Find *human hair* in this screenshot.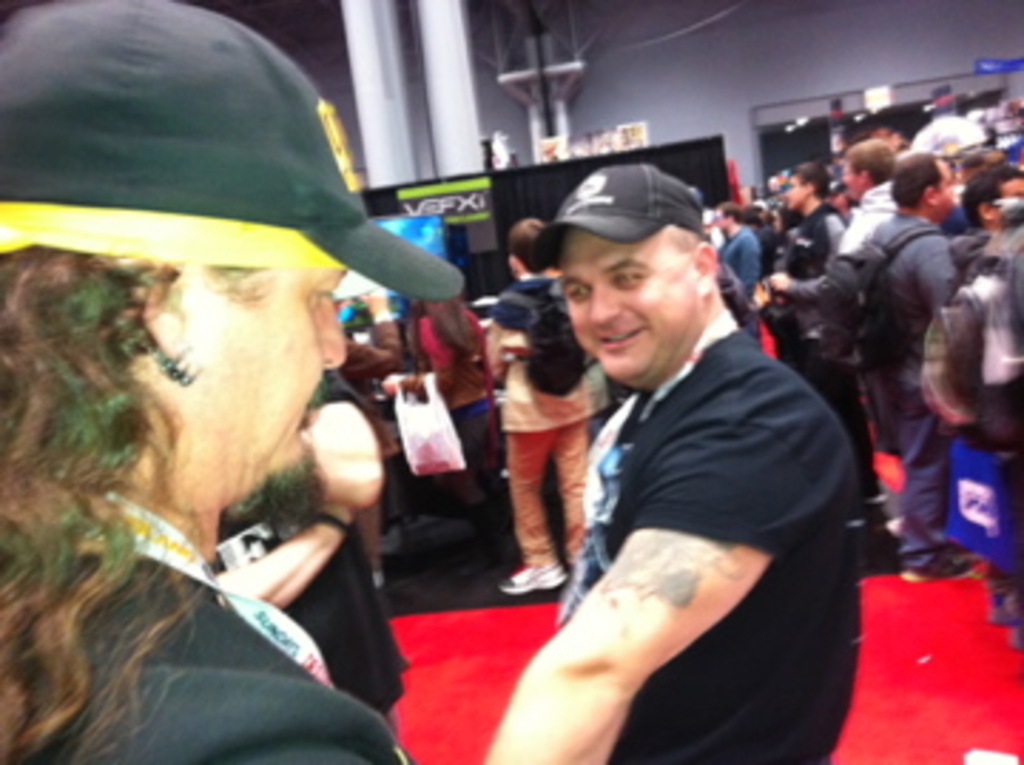
The bounding box for *human hair* is 0 245 202 762.
